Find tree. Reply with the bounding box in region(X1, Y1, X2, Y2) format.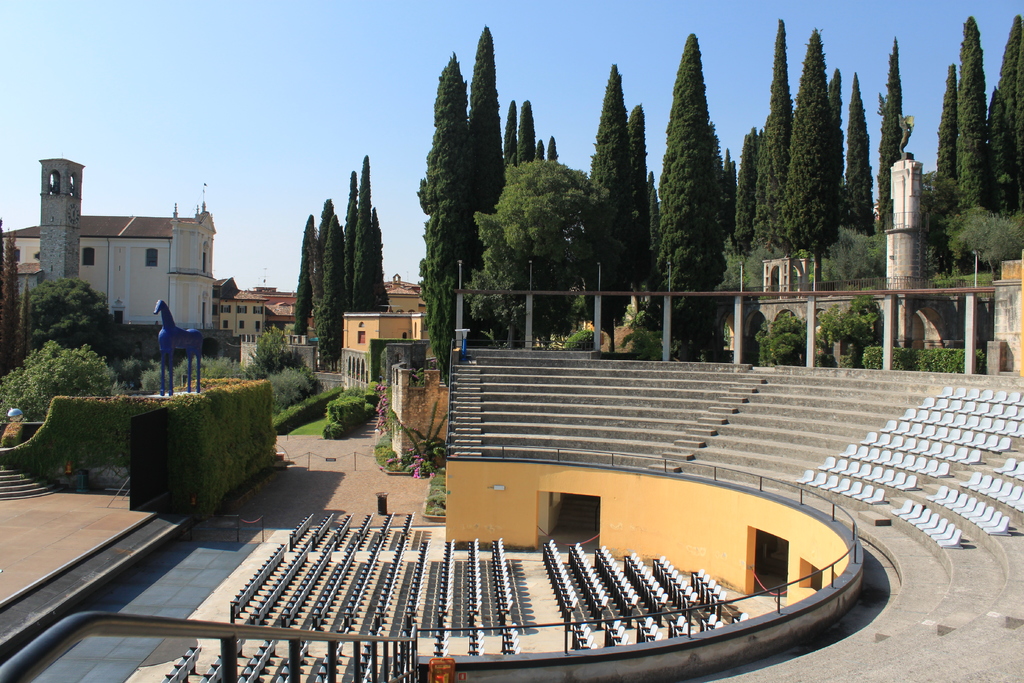
region(0, 226, 36, 374).
